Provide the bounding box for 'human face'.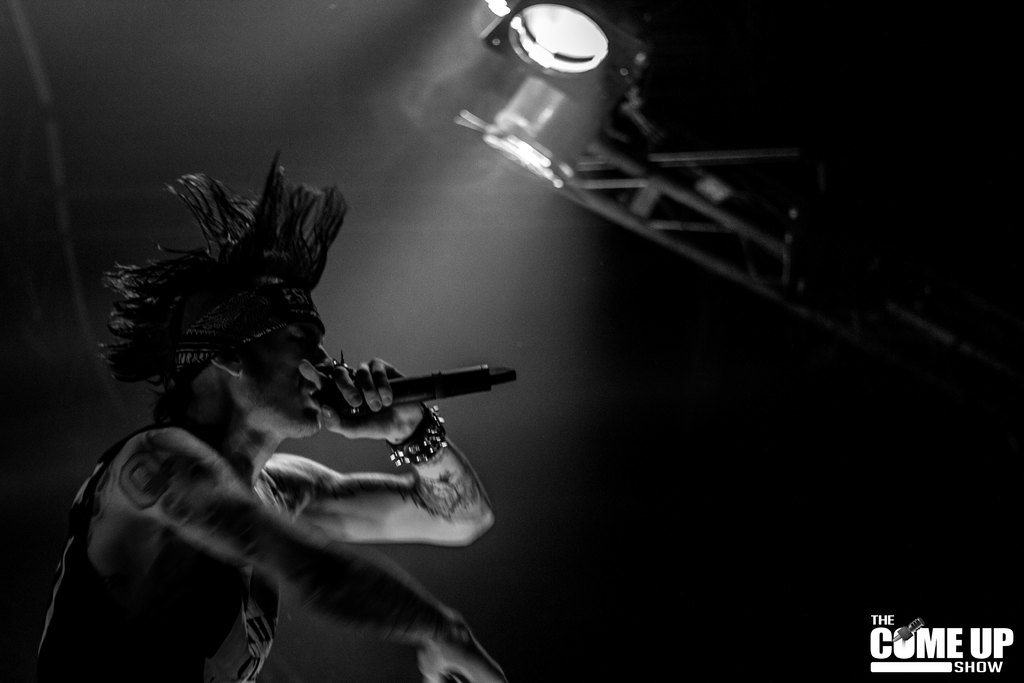
box=[239, 322, 334, 437].
